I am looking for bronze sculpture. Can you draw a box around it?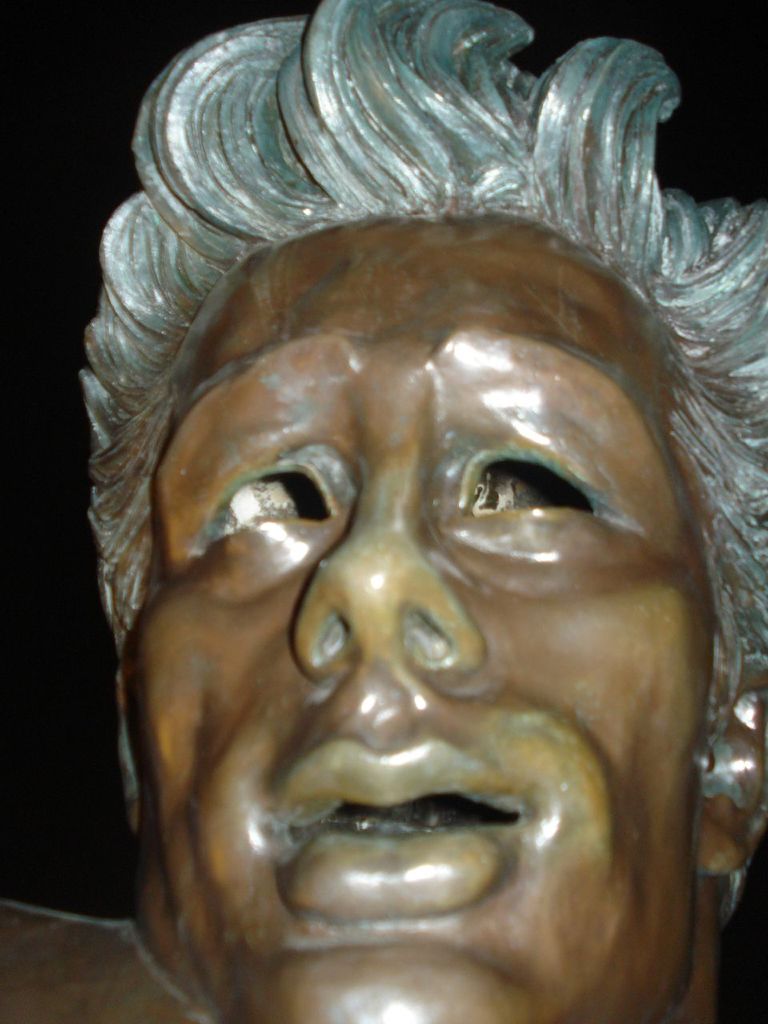
Sure, the bounding box is 0:0:767:1023.
